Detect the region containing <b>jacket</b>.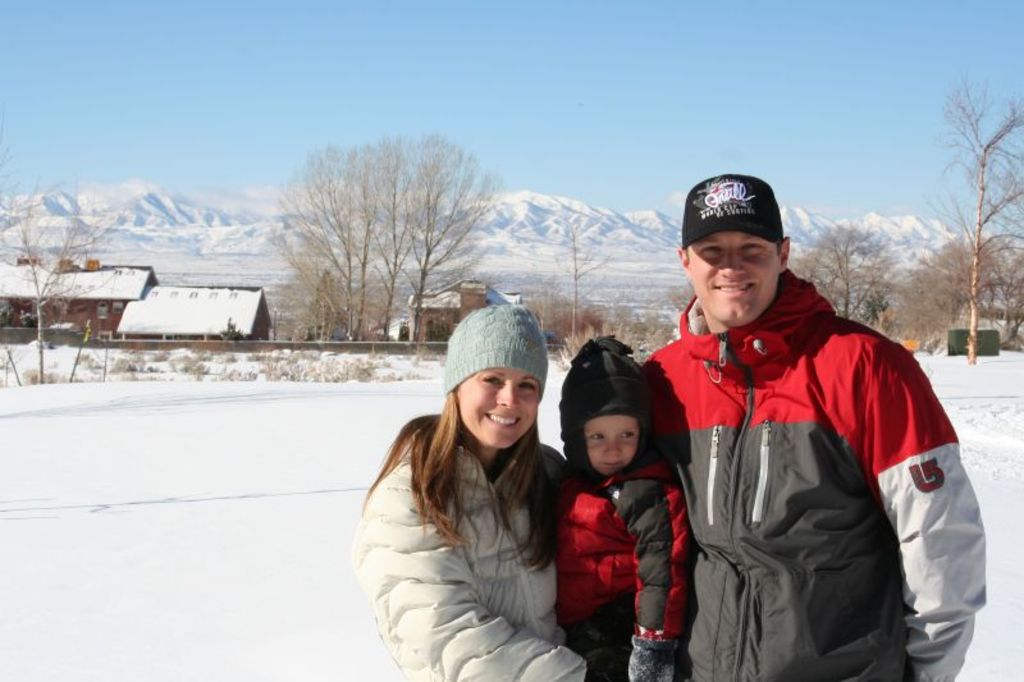
x1=639 y1=194 x2=957 y2=681.
